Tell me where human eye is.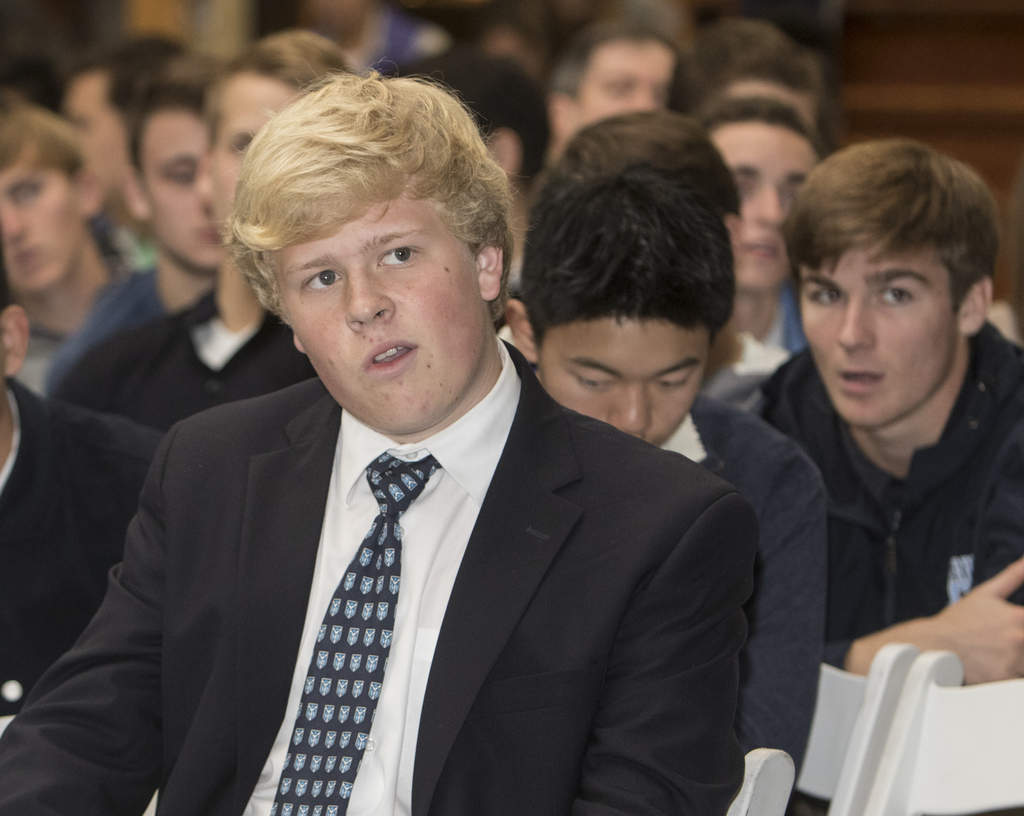
human eye is at bbox=[801, 282, 846, 313].
